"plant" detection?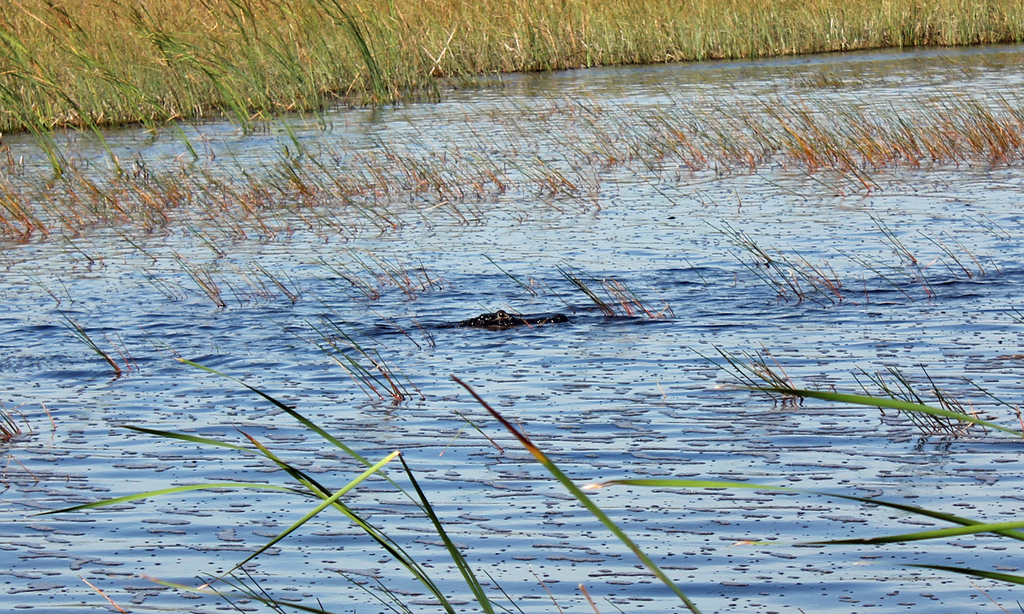
x1=0 y1=0 x2=1023 y2=133
